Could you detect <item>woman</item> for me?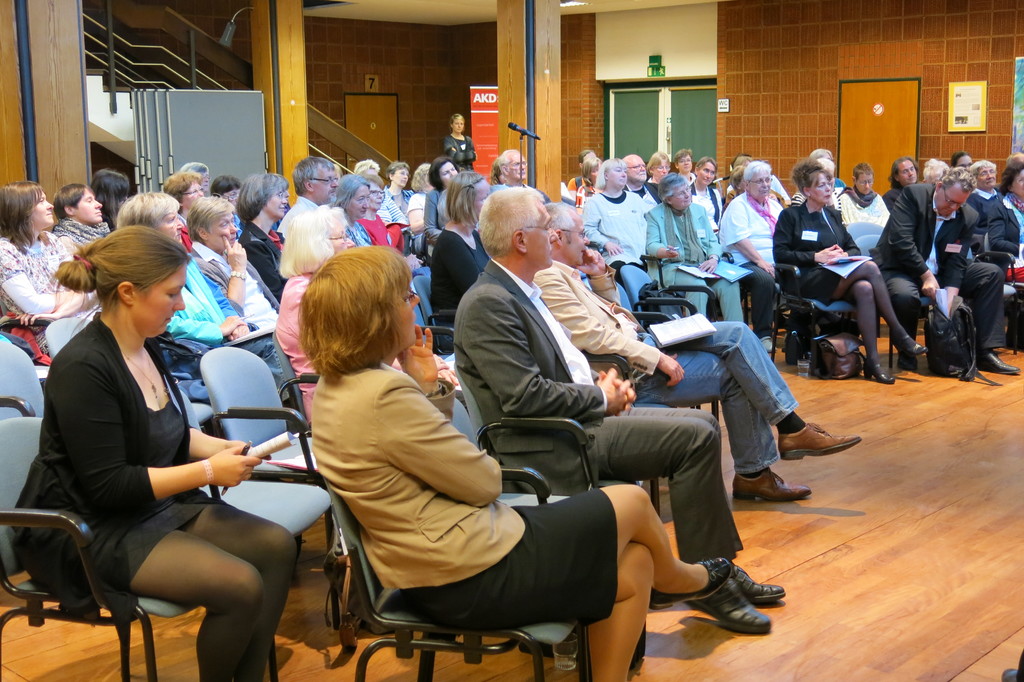
Detection result: region(444, 110, 476, 172).
